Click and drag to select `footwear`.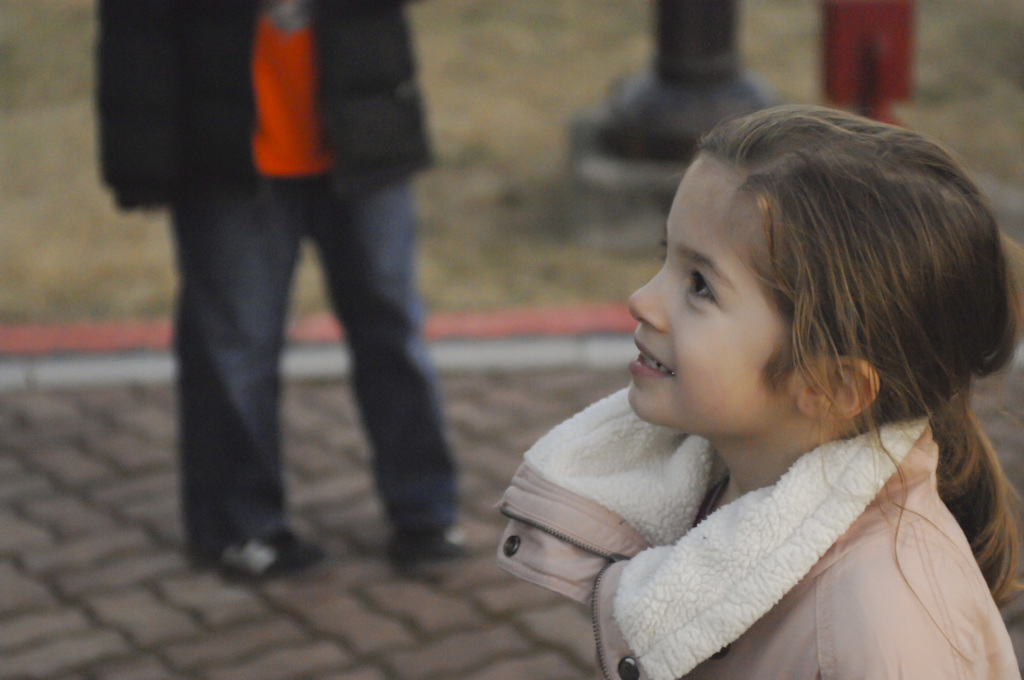
Selection: x1=179, y1=521, x2=337, y2=590.
